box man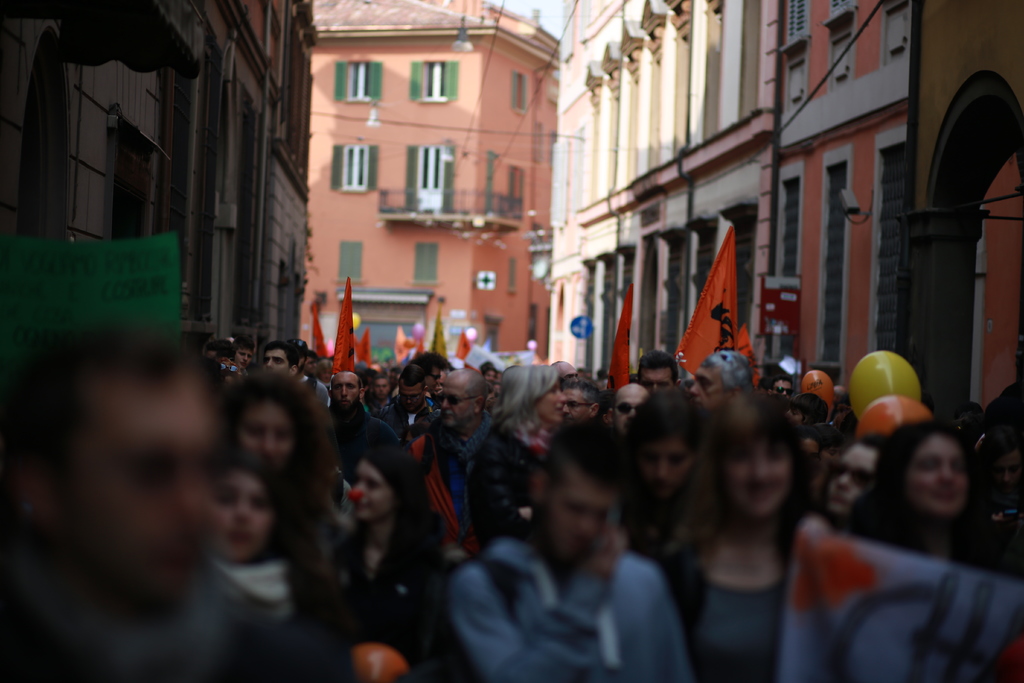
pyautogui.locateOnScreen(417, 367, 500, 536)
